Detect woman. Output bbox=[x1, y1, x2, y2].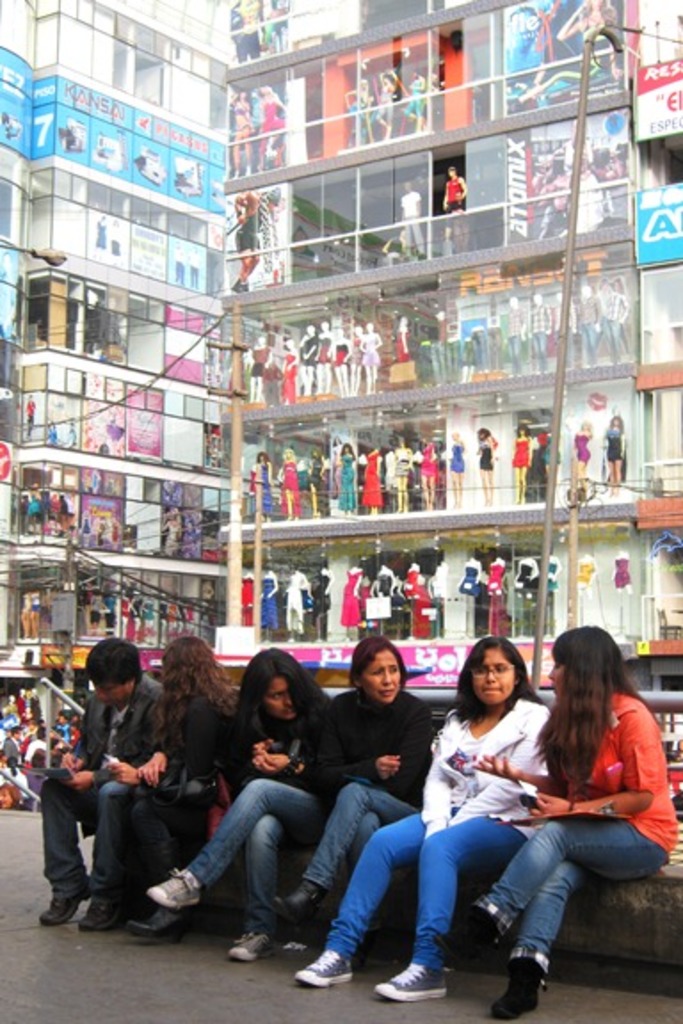
bbox=[318, 324, 327, 389].
